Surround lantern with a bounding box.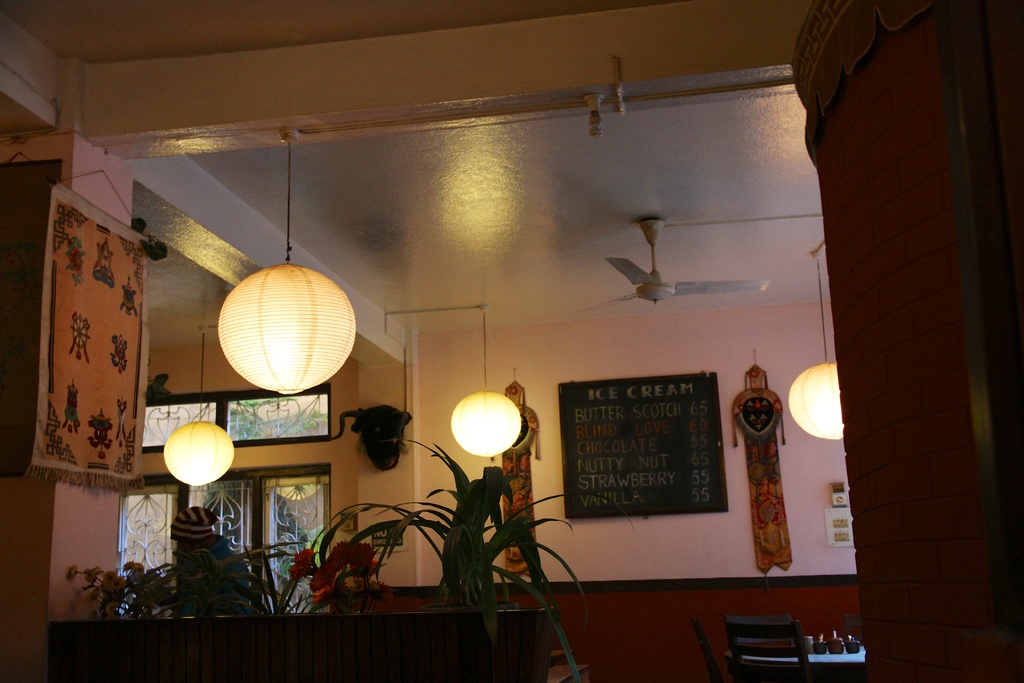
BBox(786, 359, 847, 440).
